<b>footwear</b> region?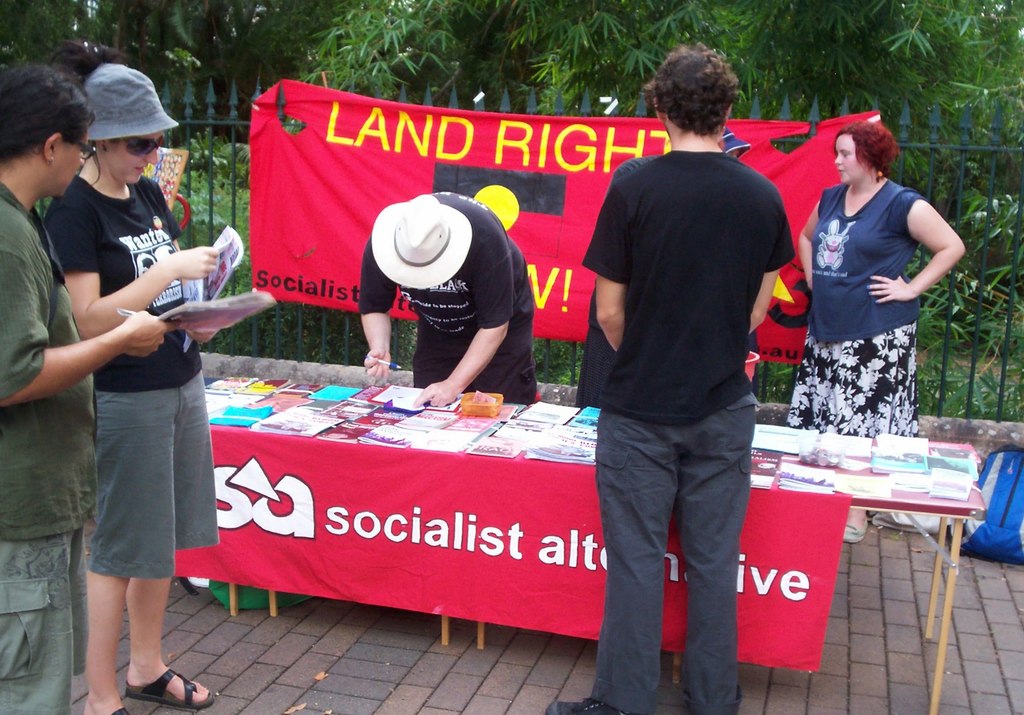
[541,691,623,714]
